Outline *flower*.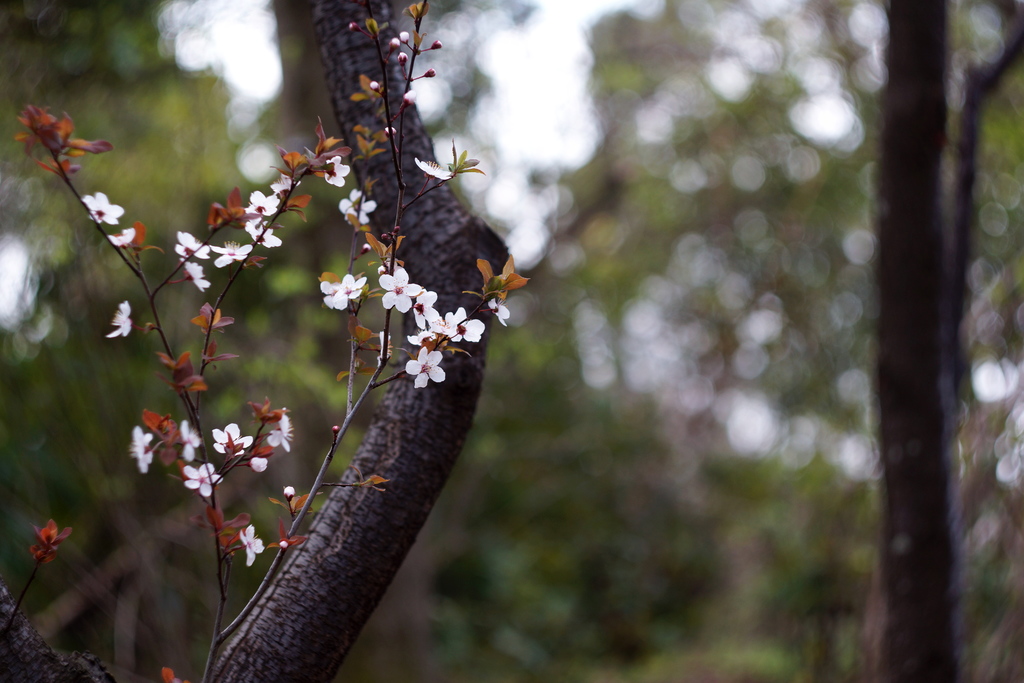
Outline: 413 288 438 327.
